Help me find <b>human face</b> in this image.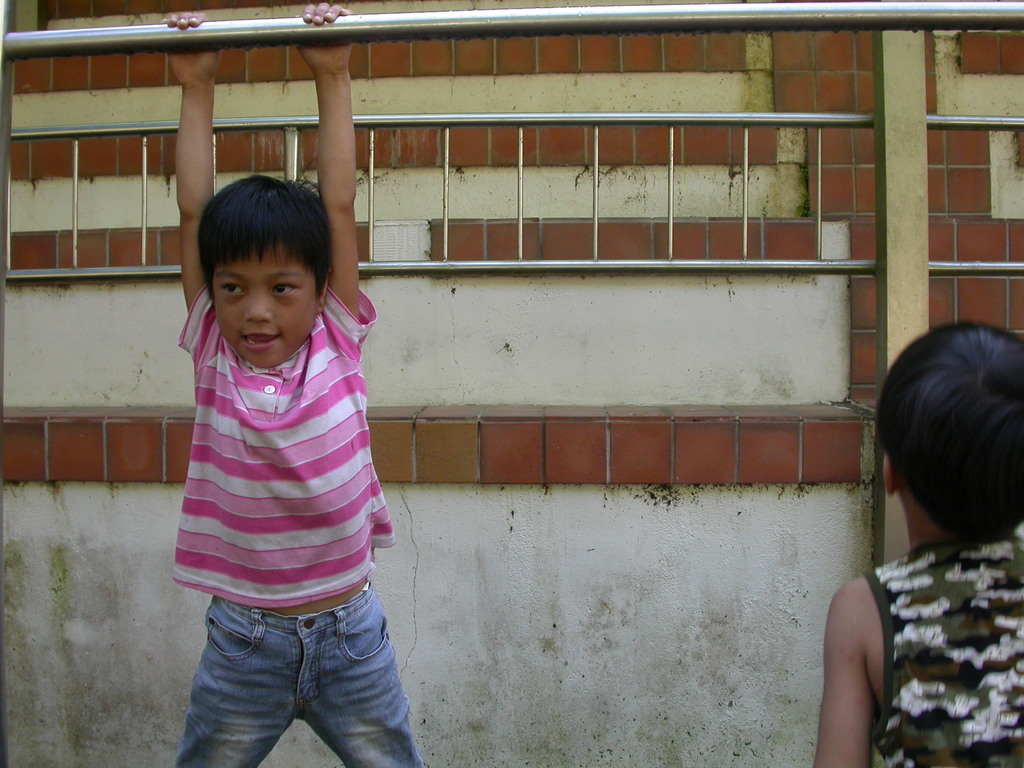
Found it: (left=214, top=239, right=319, bottom=366).
